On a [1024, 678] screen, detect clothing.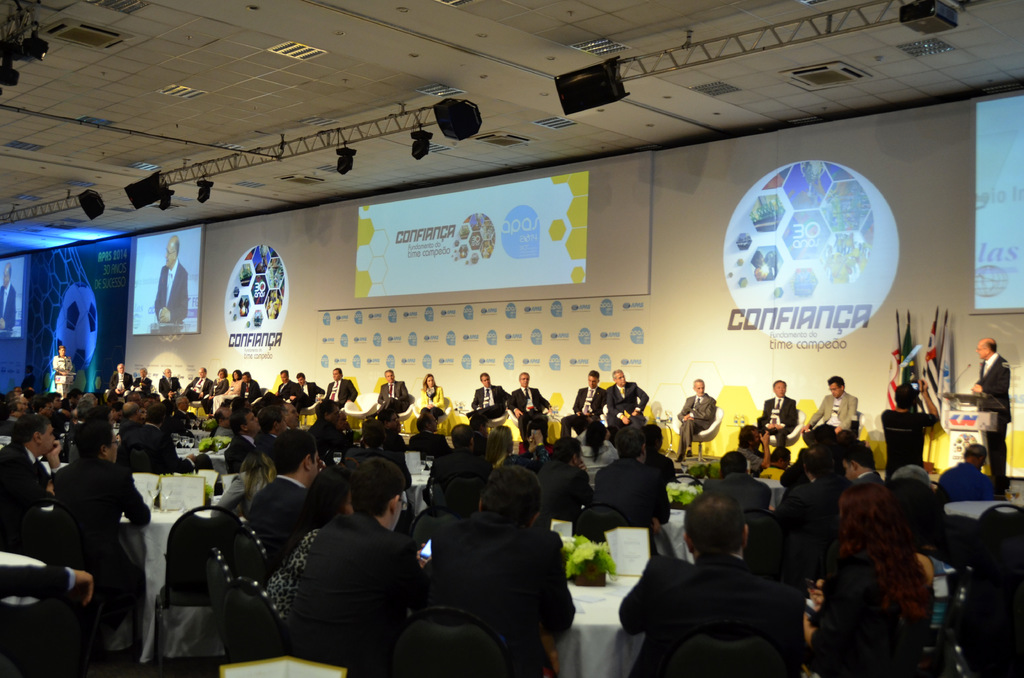
(221, 428, 259, 474).
